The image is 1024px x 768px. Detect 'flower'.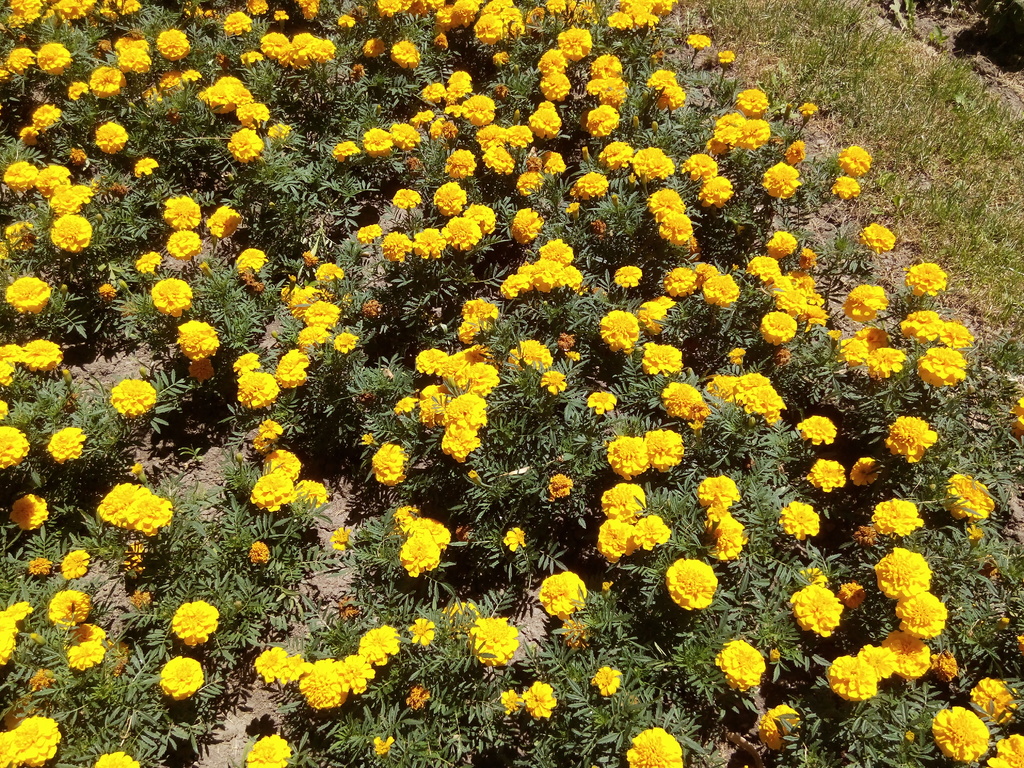
Detection: (707, 373, 779, 420).
